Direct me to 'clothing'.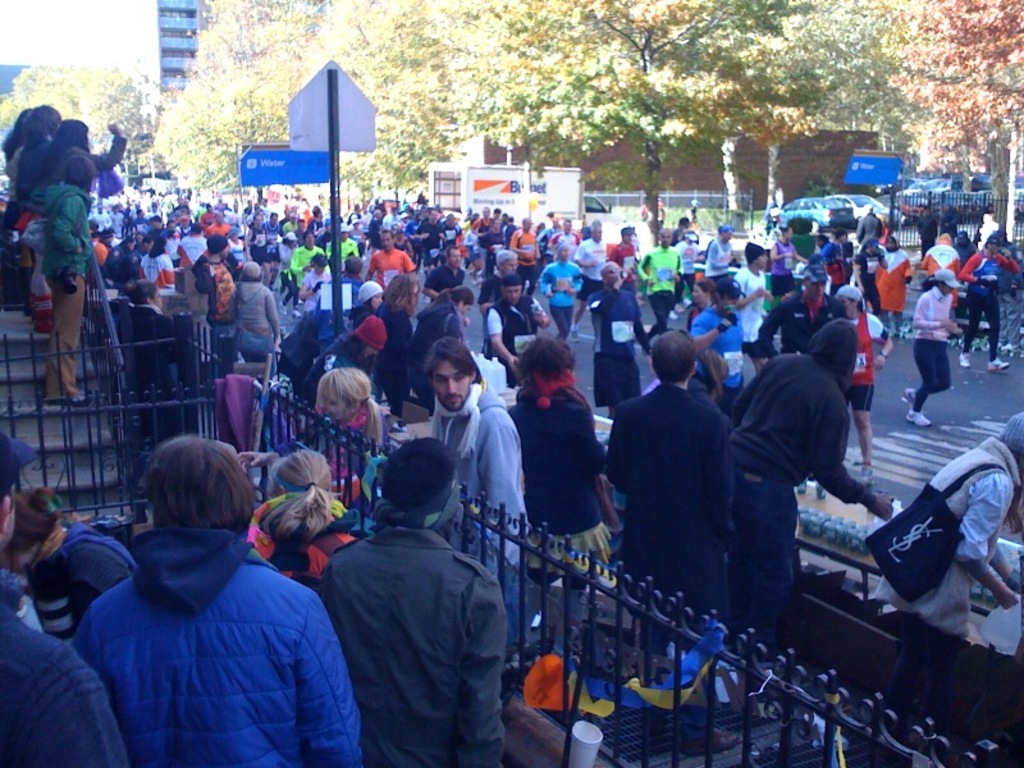
Direction: region(920, 430, 1023, 663).
